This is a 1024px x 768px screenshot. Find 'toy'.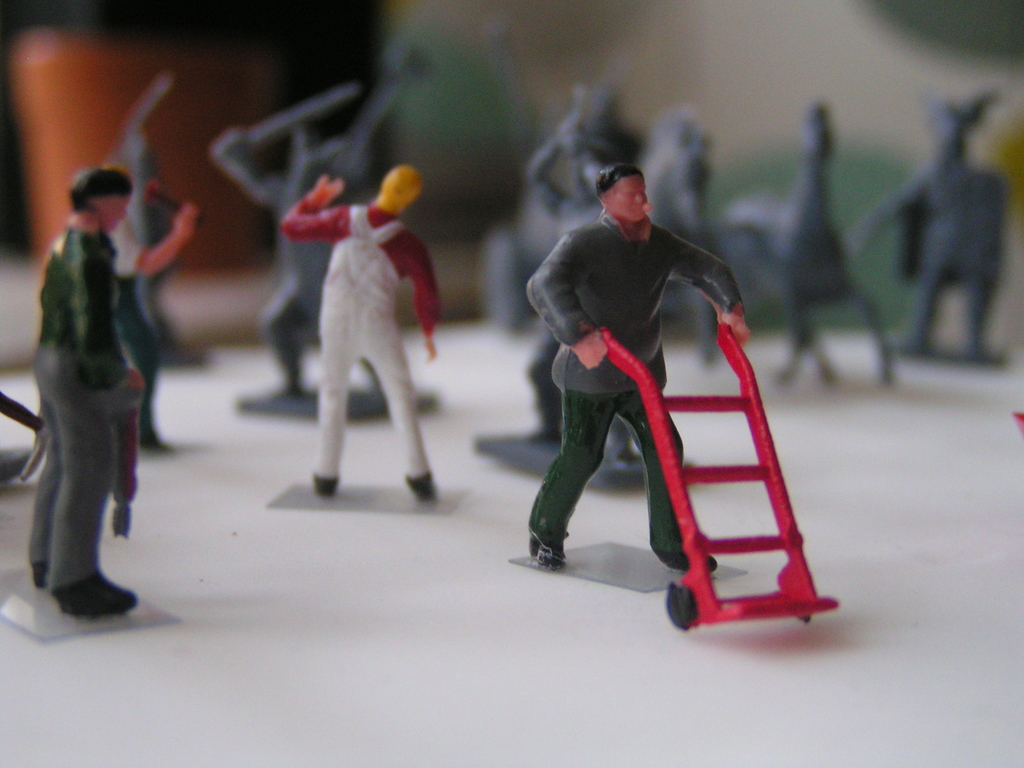
Bounding box: 530, 79, 673, 243.
